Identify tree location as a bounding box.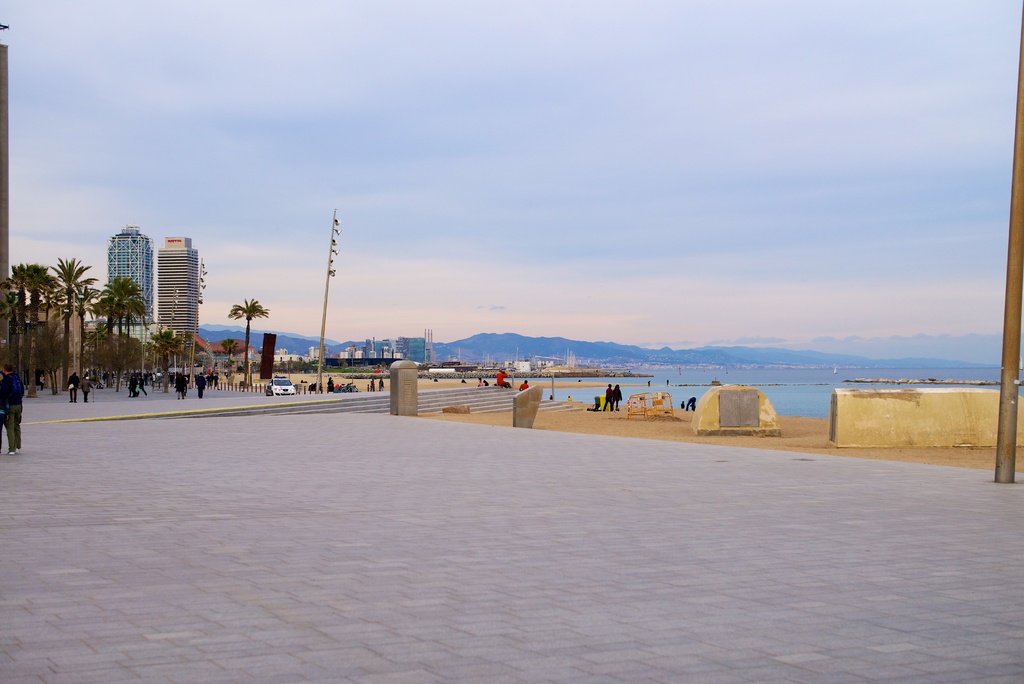
(52, 252, 97, 394).
